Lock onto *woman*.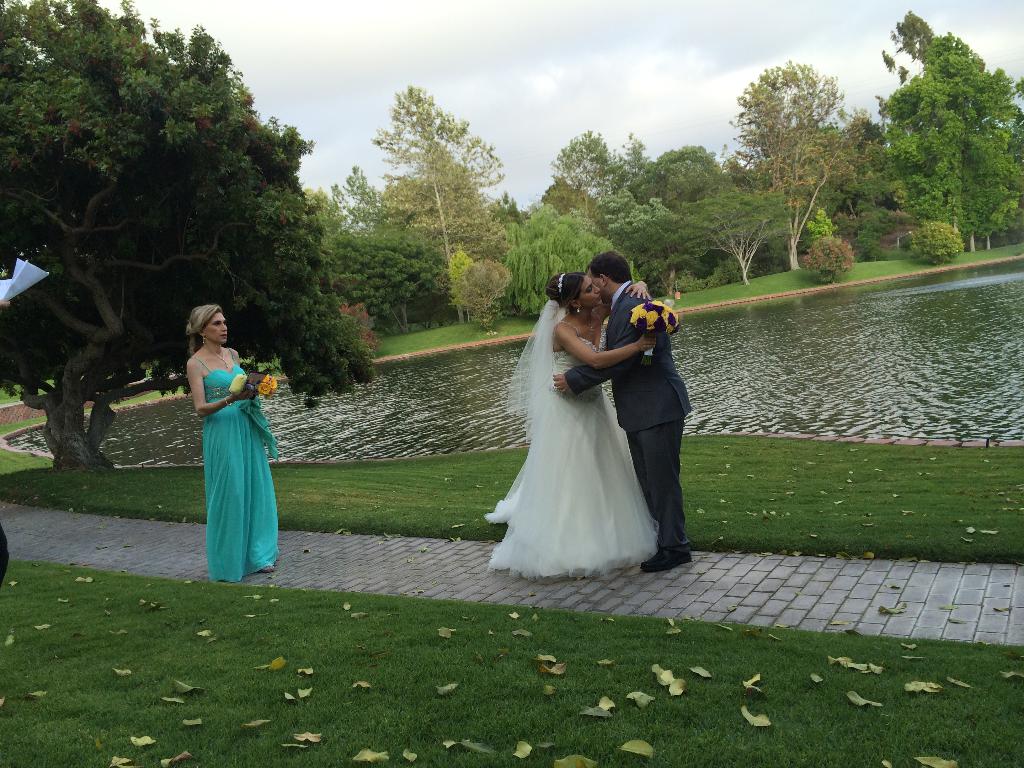
Locked: bbox=(489, 270, 675, 582).
